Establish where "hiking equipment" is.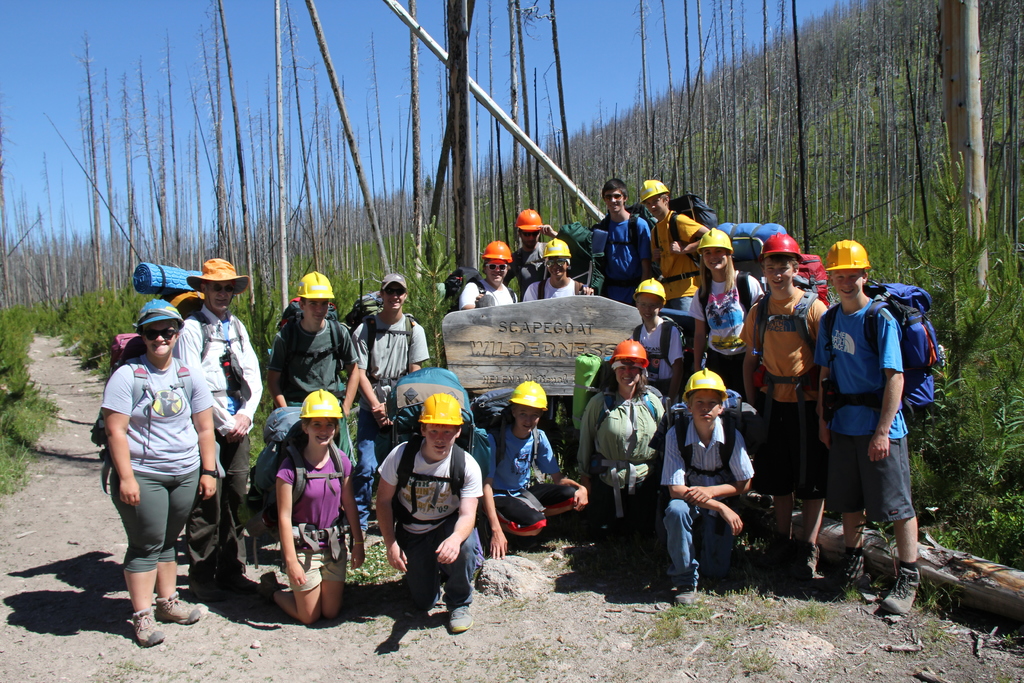
Established at left=758, top=233, right=801, bottom=256.
